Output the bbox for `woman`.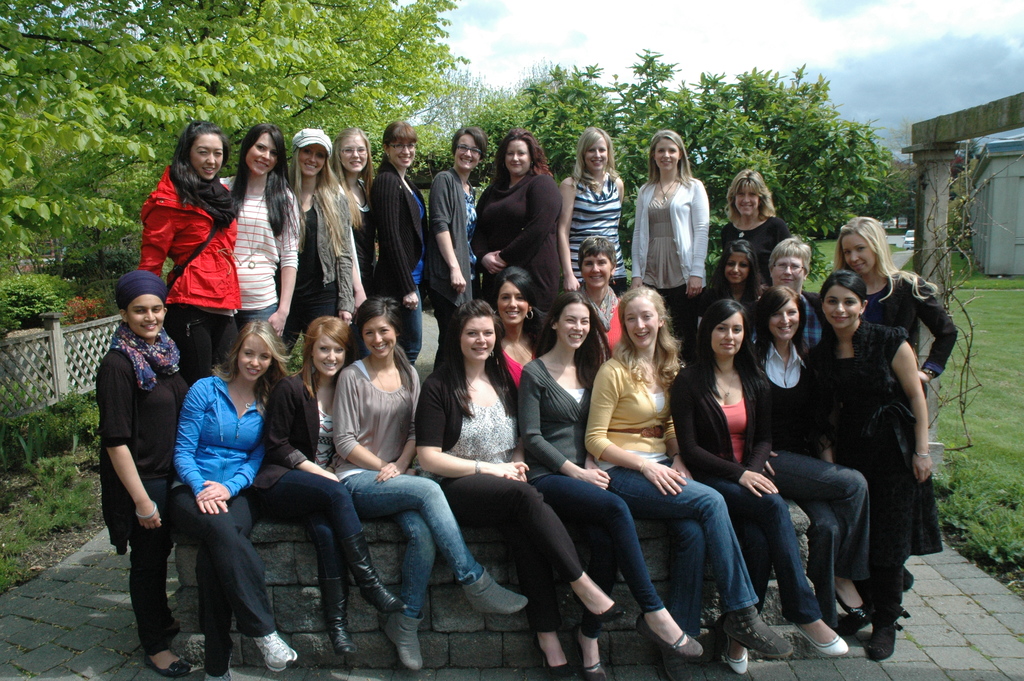
566,238,627,344.
